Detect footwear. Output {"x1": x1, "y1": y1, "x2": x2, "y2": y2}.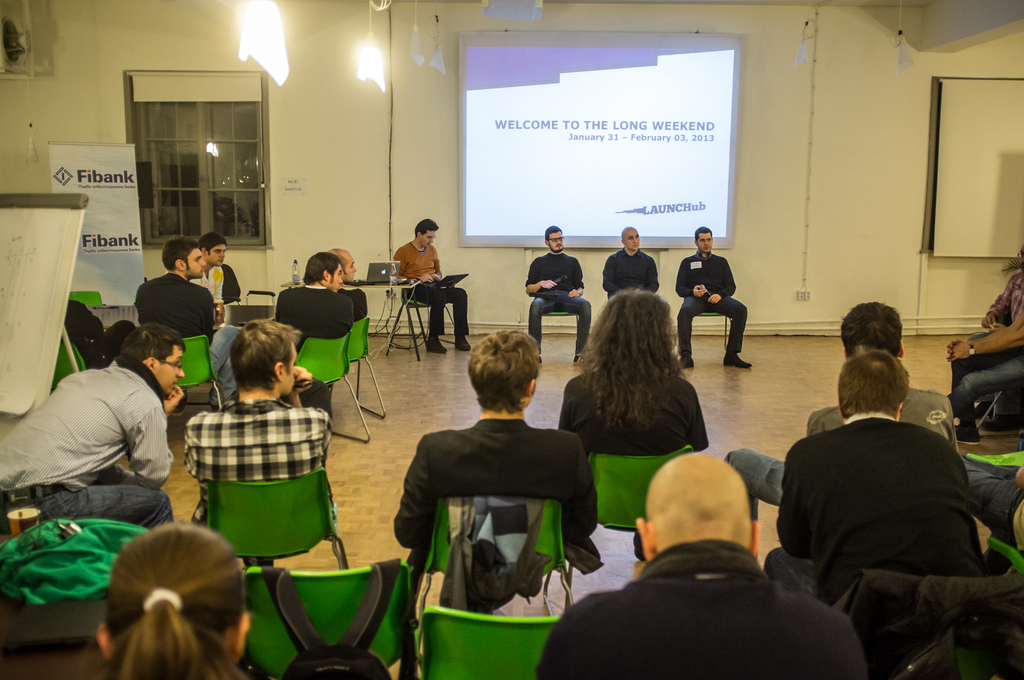
{"x1": 452, "y1": 335, "x2": 470, "y2": 351}.
